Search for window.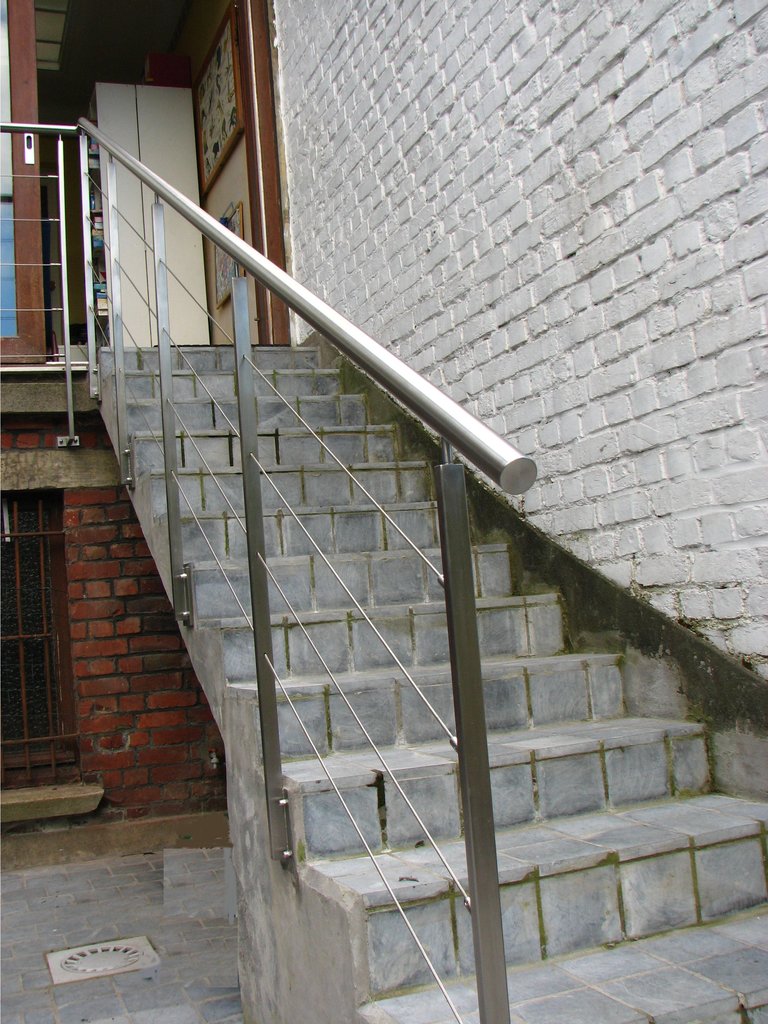
Found at 0, 477, 74, 756.
